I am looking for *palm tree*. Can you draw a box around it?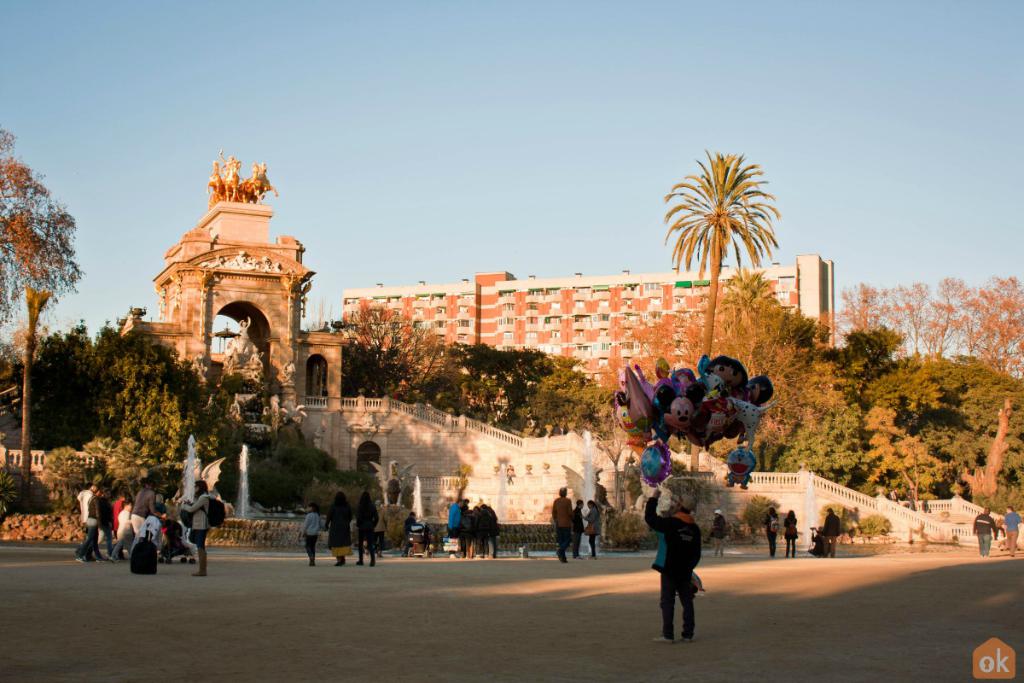
Sure, the bounding box is bbox=(781, 317, 844, 454).
